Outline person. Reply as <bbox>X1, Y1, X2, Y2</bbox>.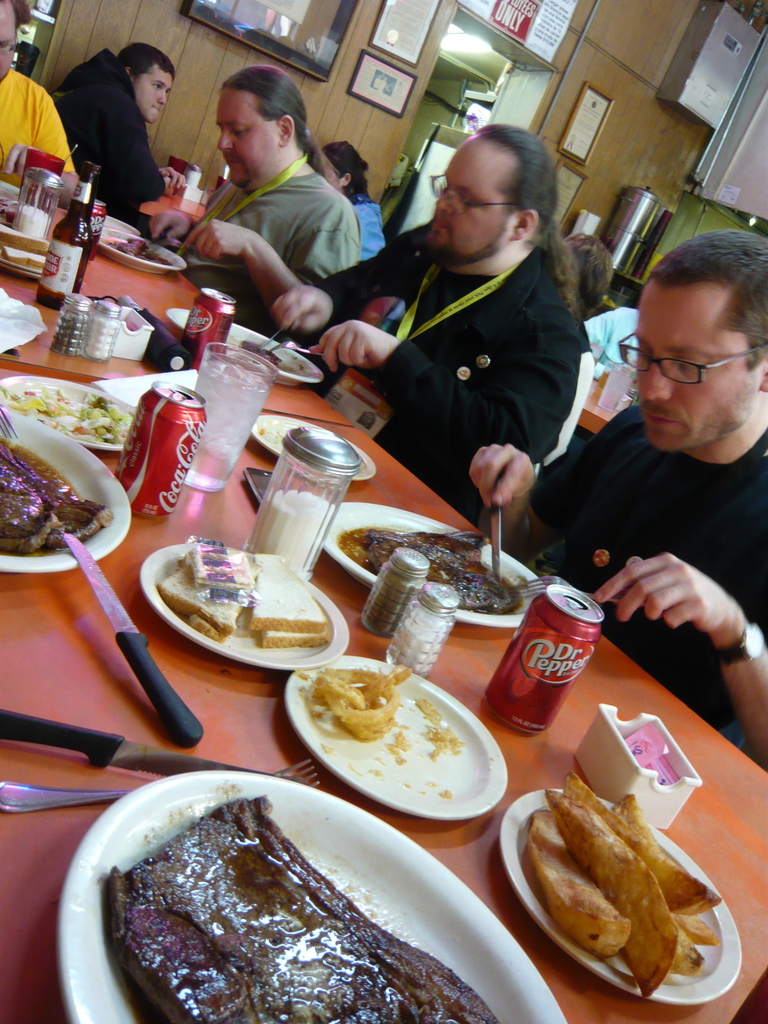
<bbox>325, 109, 604, 556</bbox>.
